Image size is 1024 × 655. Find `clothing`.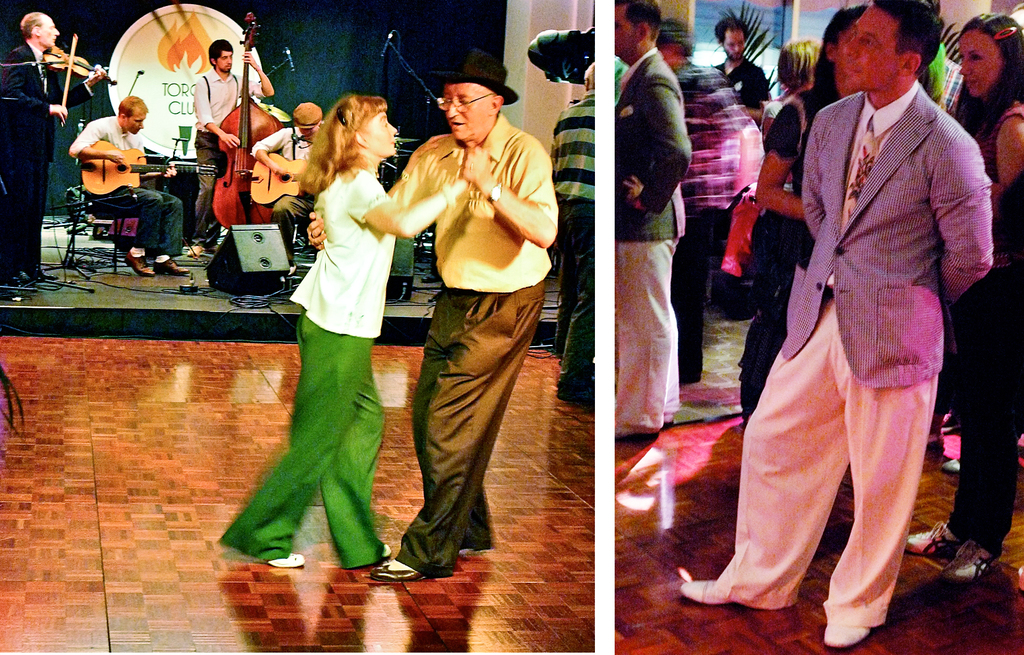
detection(243, 127, 413, 583).
